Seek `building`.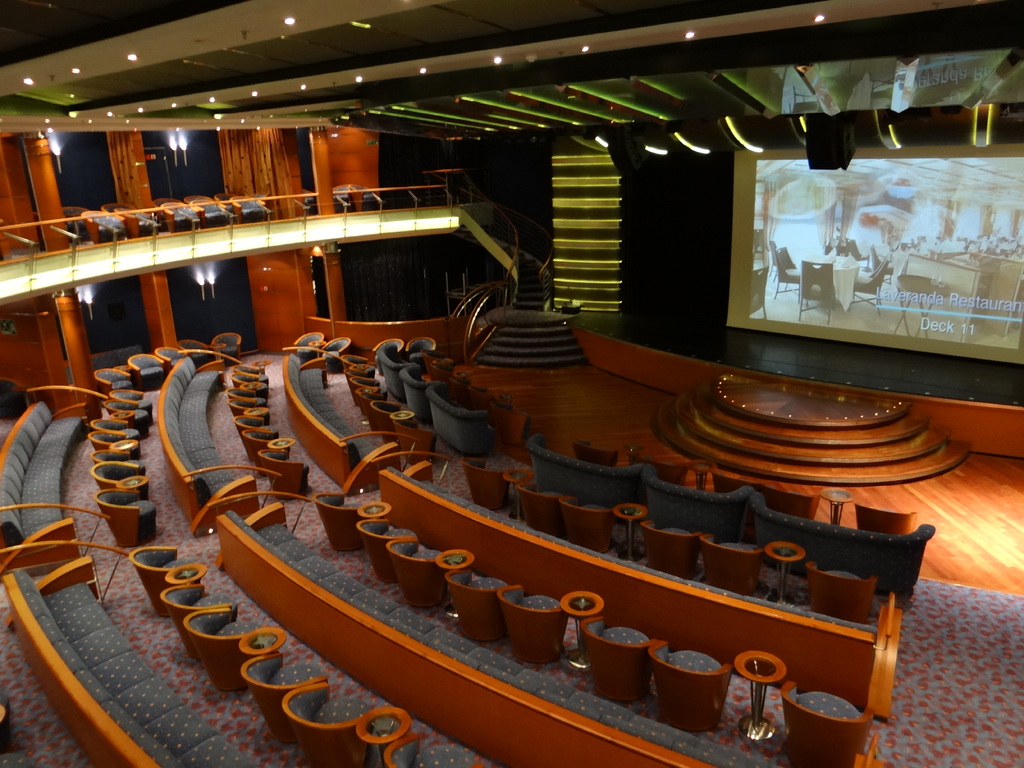
{"x1": 0, "y1": 3, "x2": 1023, "y2": 767}.
